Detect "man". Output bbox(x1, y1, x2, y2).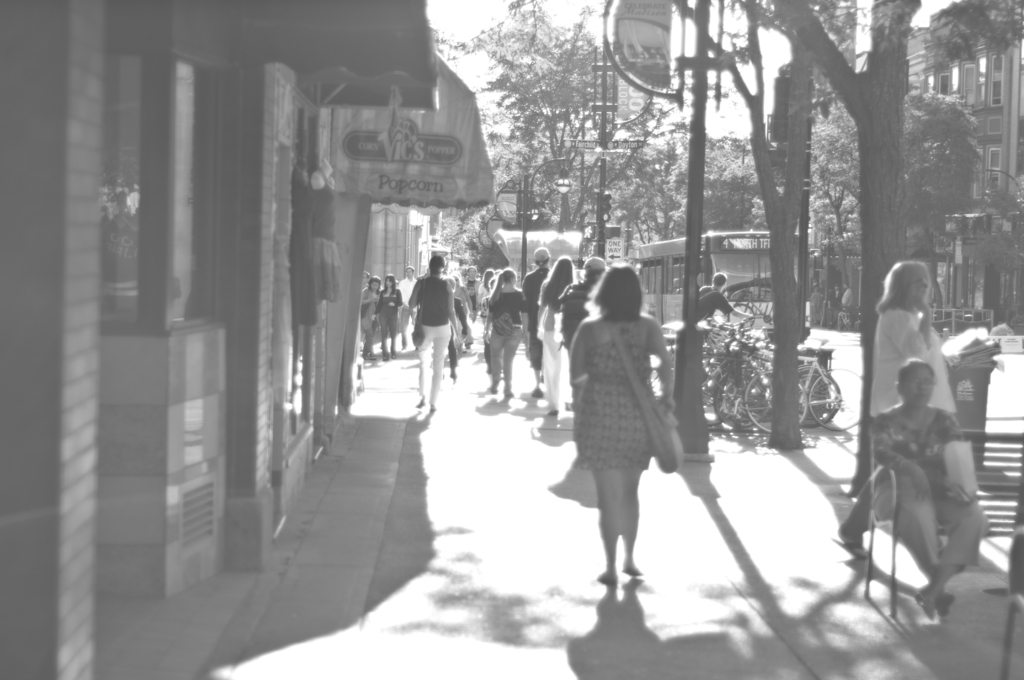
bbox(462, 263, 484, 323).
